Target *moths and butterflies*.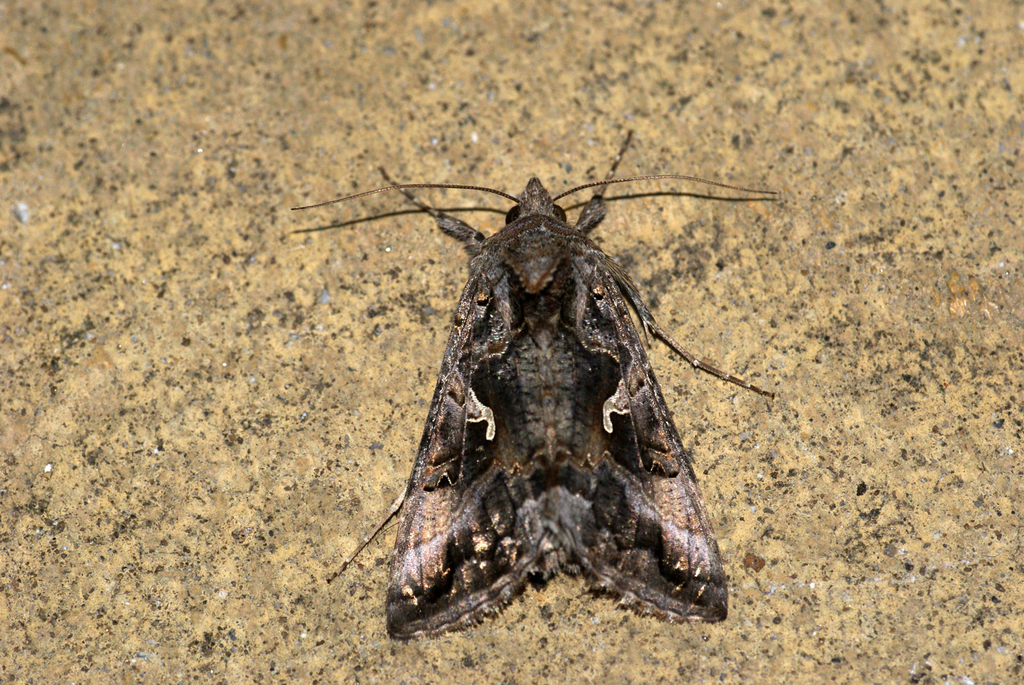
Target region: left=290, top=124, right=779, bottom=645.
